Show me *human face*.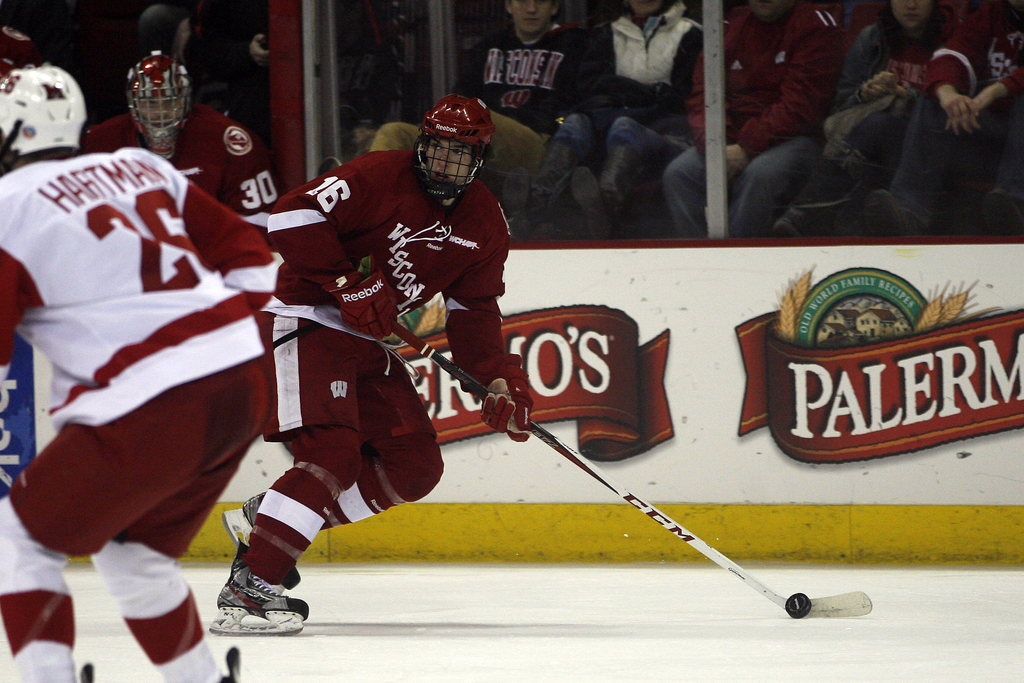
*human face* is here: {"x1": 631, "y1": 0, "x2": 661, "y2": 17}.
